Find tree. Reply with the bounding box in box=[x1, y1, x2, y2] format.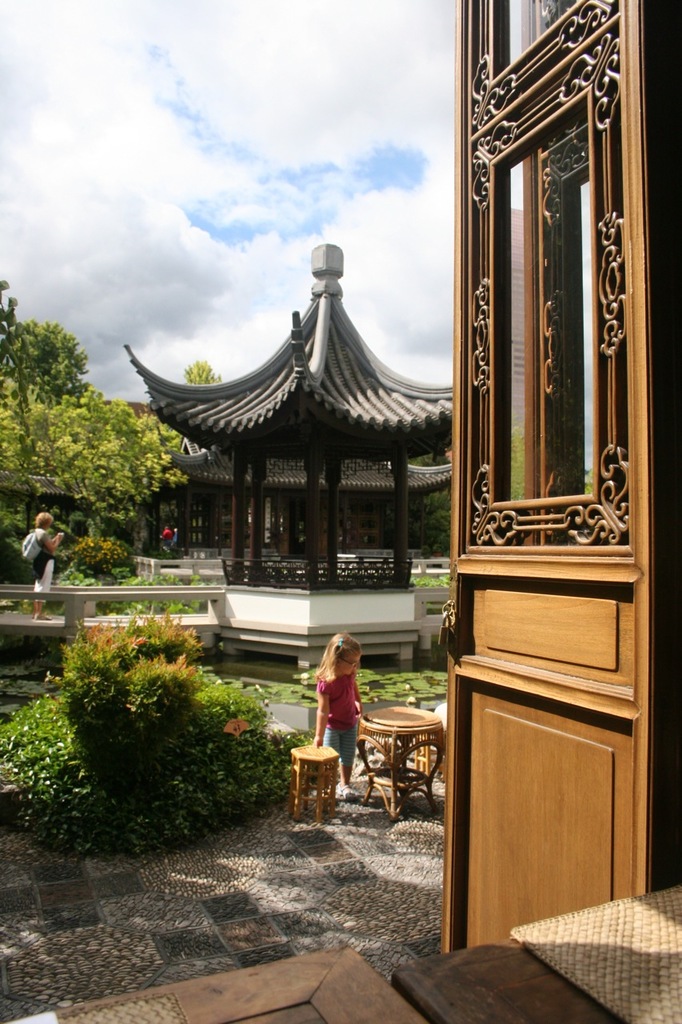
box=[407, 478, 454, 554].
